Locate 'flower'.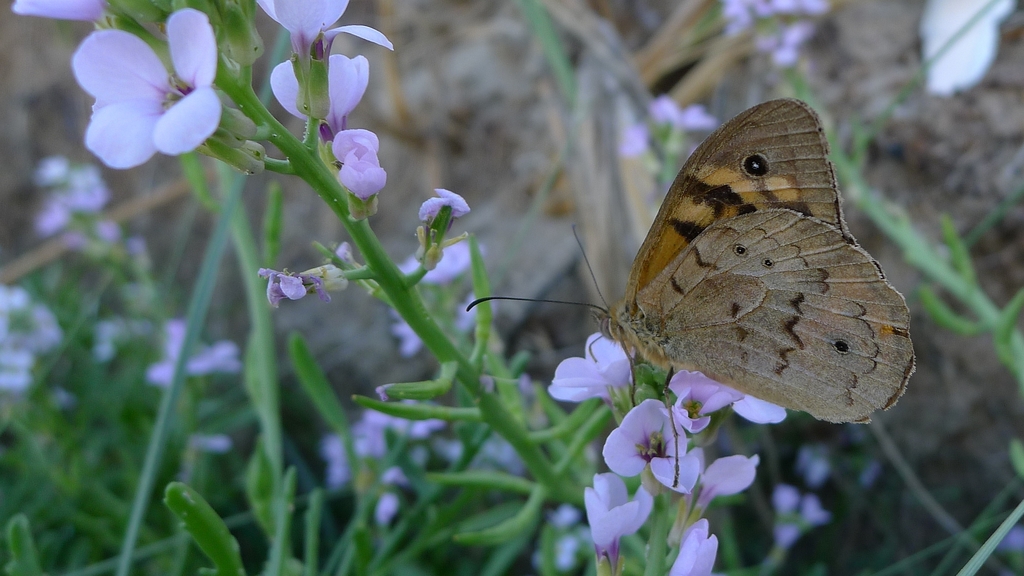
Bounding box: (255,0,390,49).
